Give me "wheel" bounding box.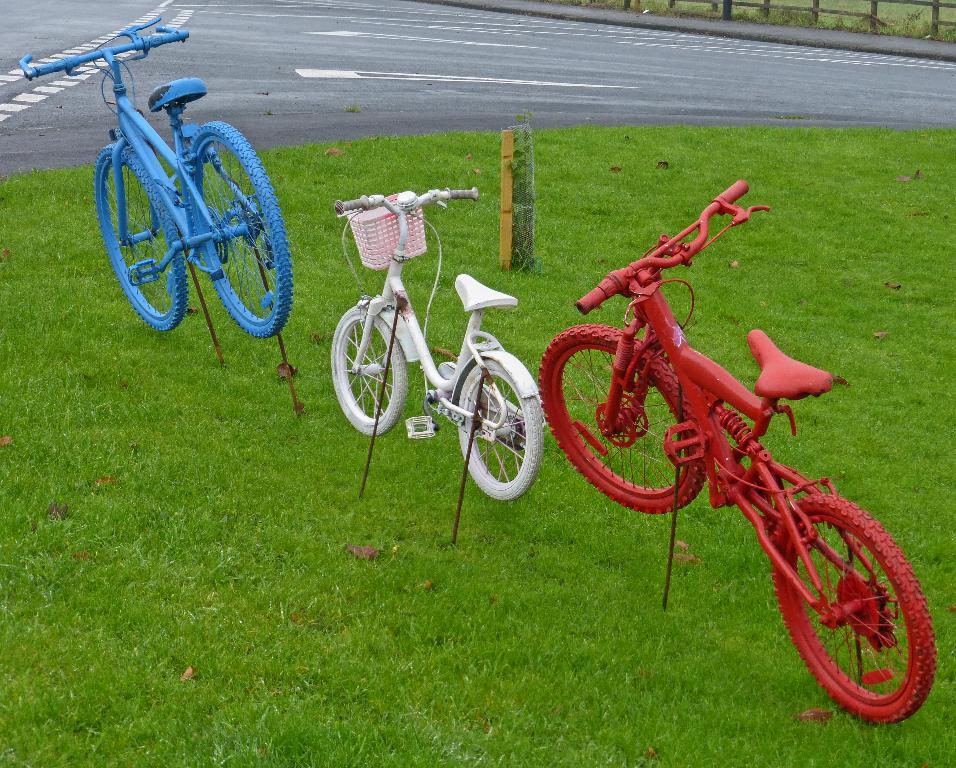
bbox(764, 497, 923, 728).
